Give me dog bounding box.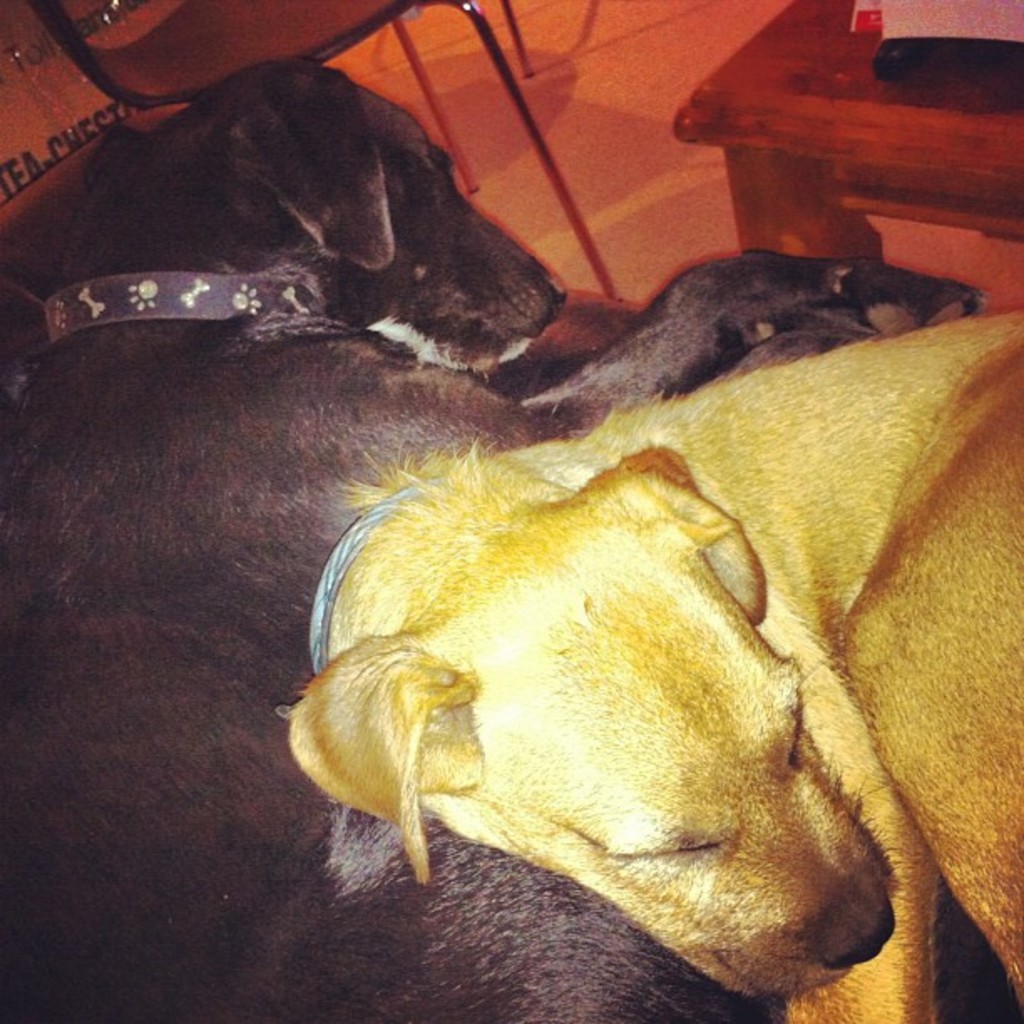
{"left": 0, "top": 54, "right": 989, "bottom": 1022}.
